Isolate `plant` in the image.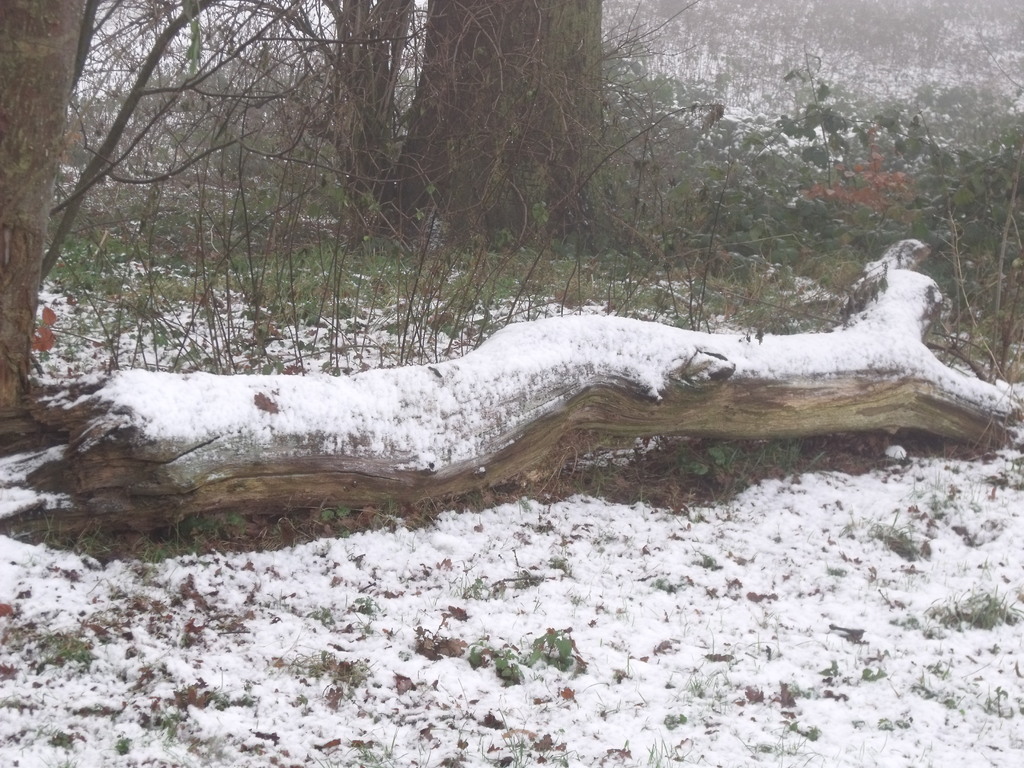
Isolated region: bbox(906, 465, 954, 520).
